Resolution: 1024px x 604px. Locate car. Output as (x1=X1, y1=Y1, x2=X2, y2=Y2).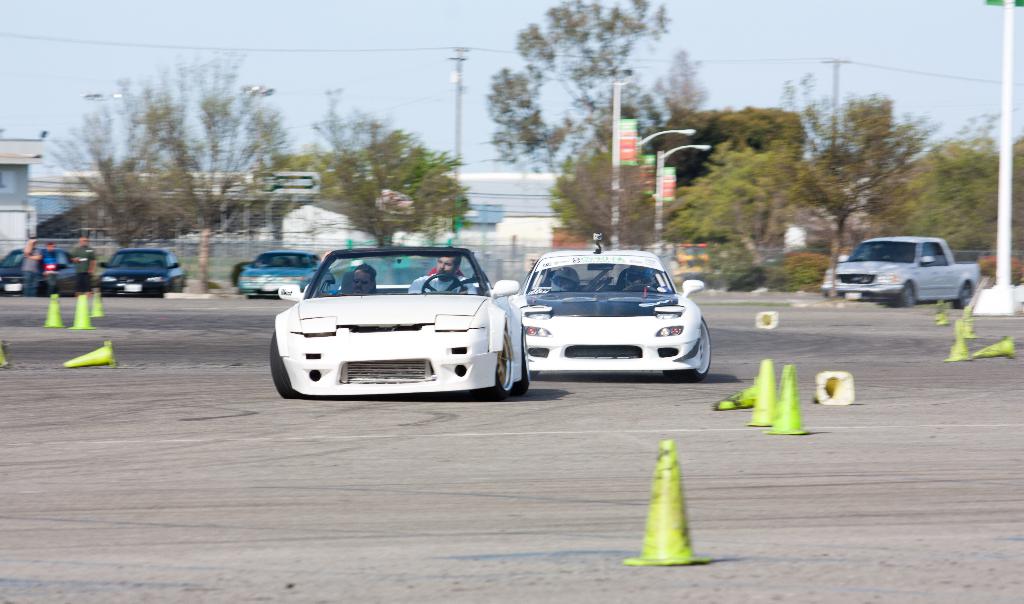
(x1=238, y1=253, x2=340, y2=301).
